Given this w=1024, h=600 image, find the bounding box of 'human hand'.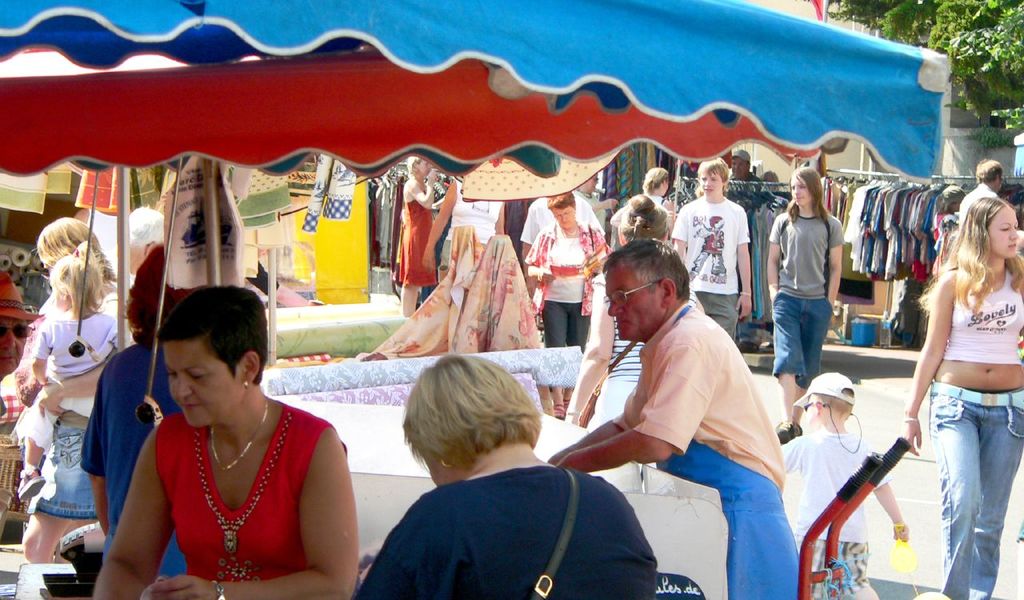
663:198:676:211.
